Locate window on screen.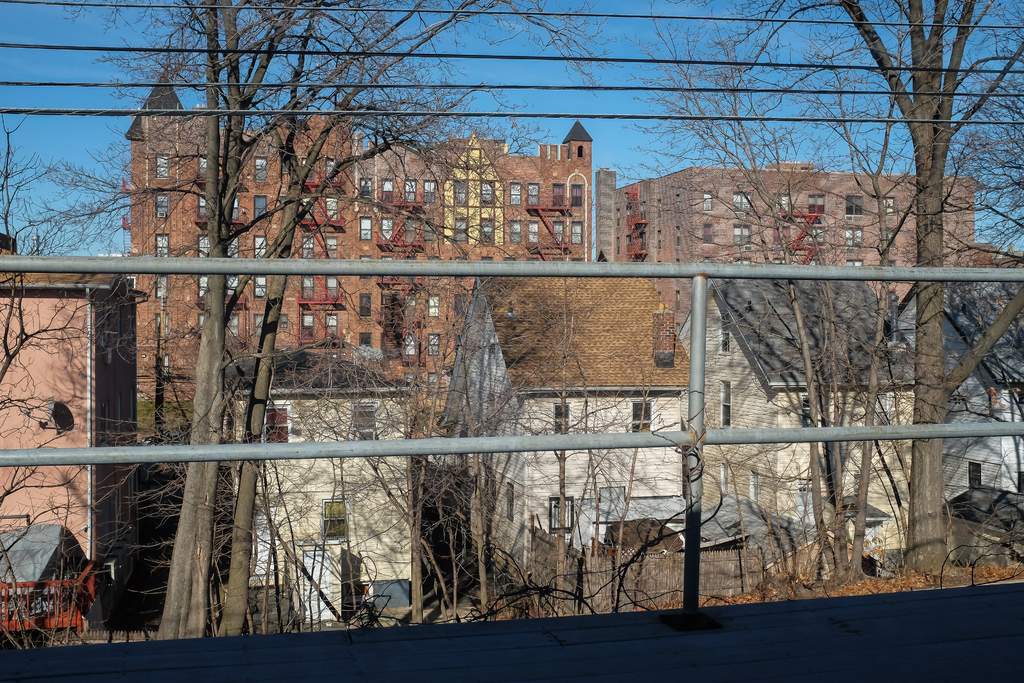
On screen at bbox=(157, 317, 172, 339).
